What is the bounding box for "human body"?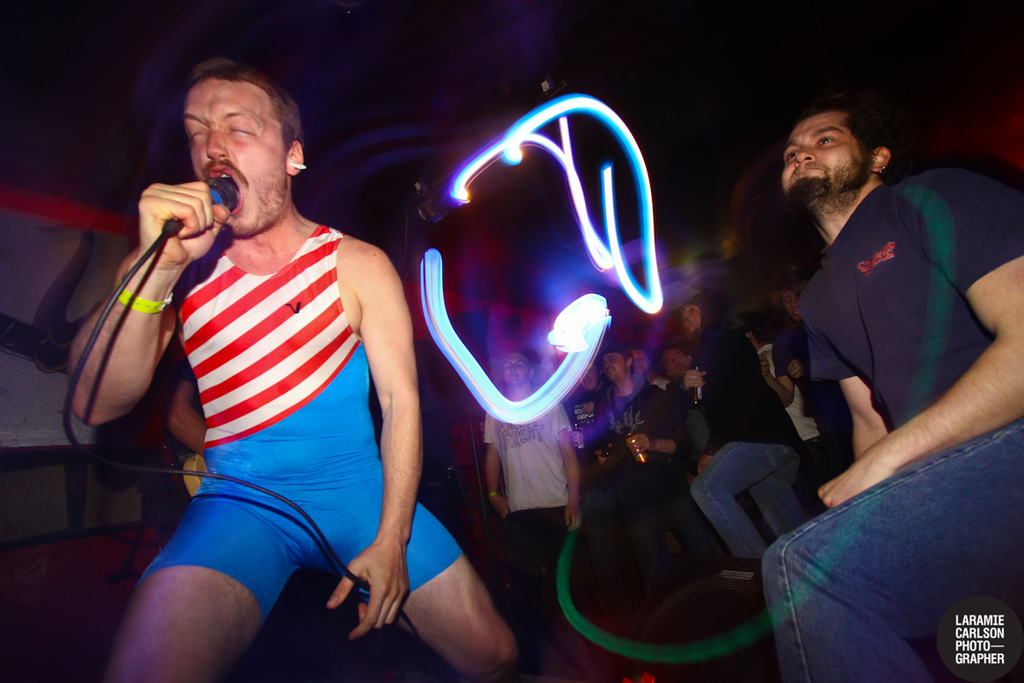
detection(688, 295, 794, 580).
